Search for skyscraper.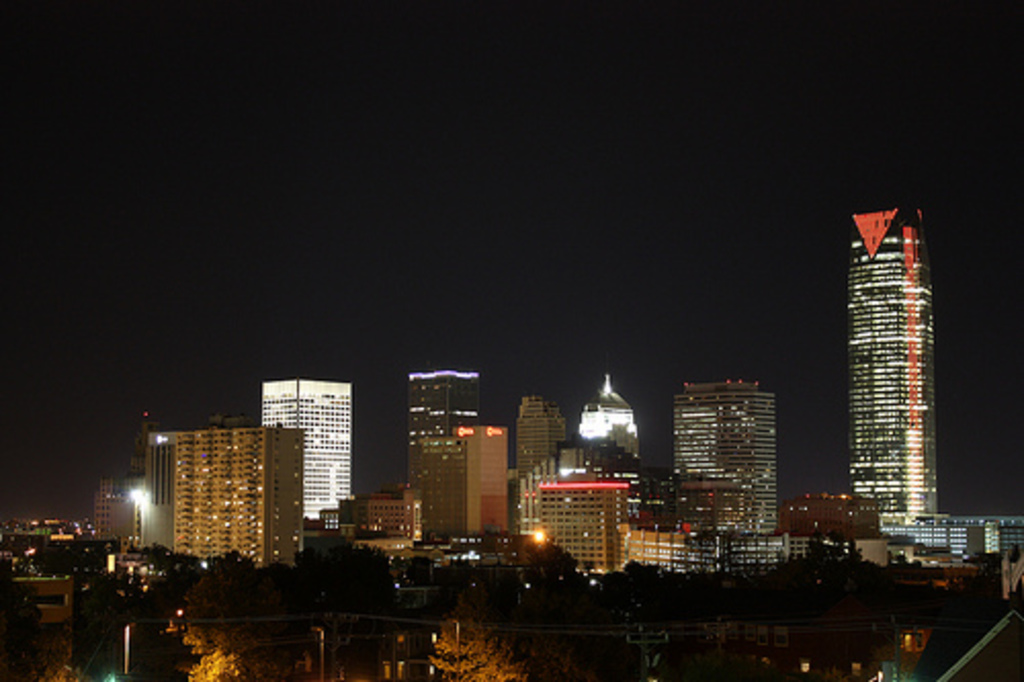
Found at <box>88,477,139,545</box>.
